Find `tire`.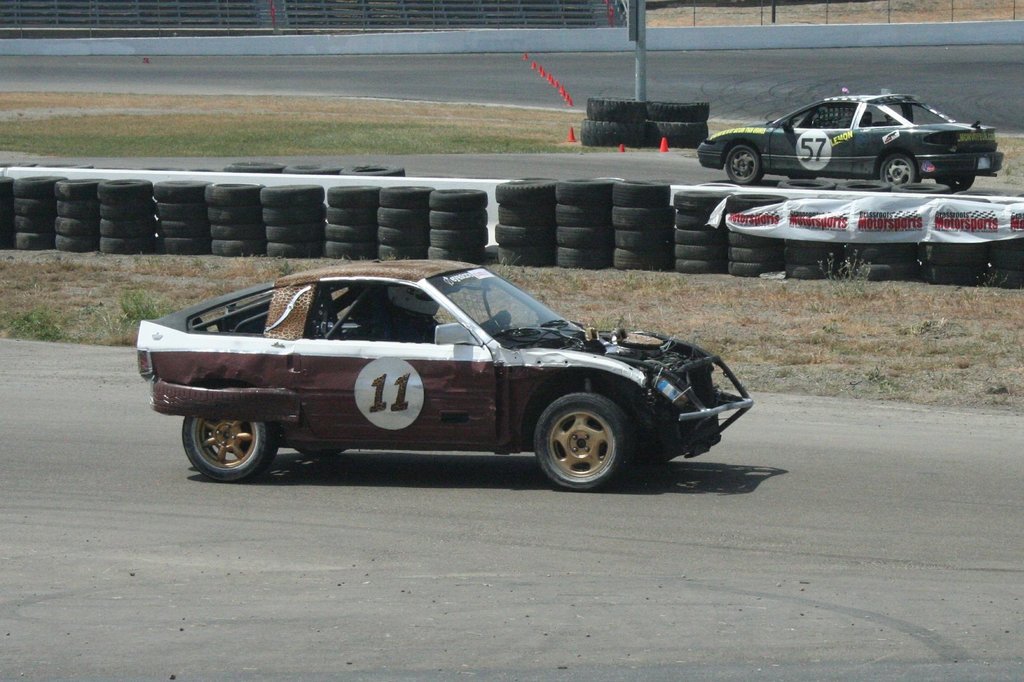
(left=296, top=447, right=346, bottom=457).
